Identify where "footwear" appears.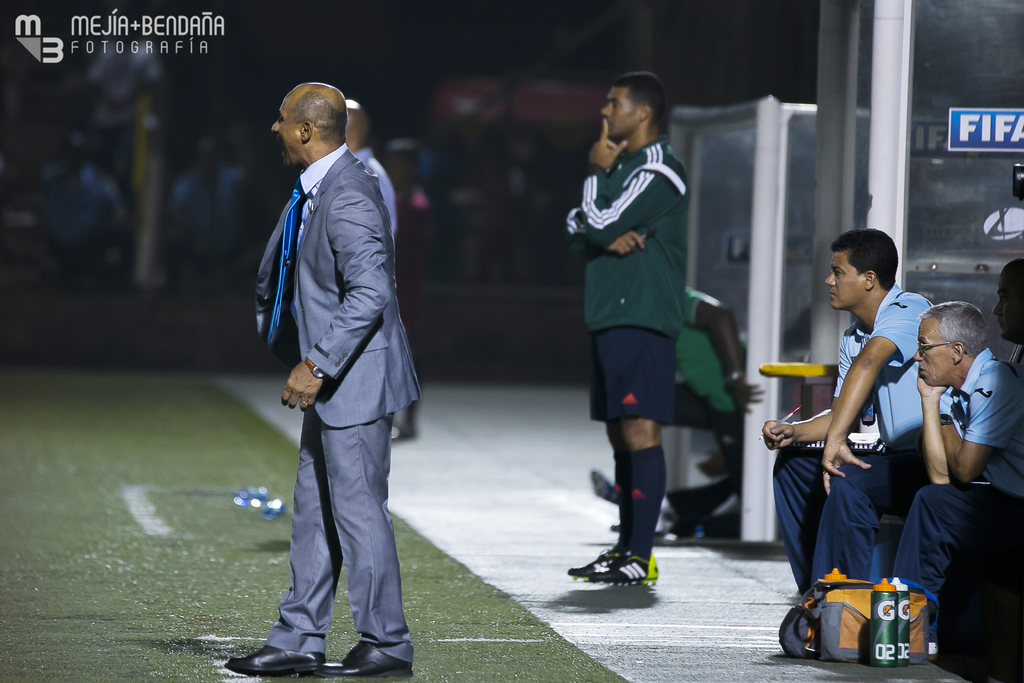
Appears at [left=390, top=429, right=420, bottom=441].
